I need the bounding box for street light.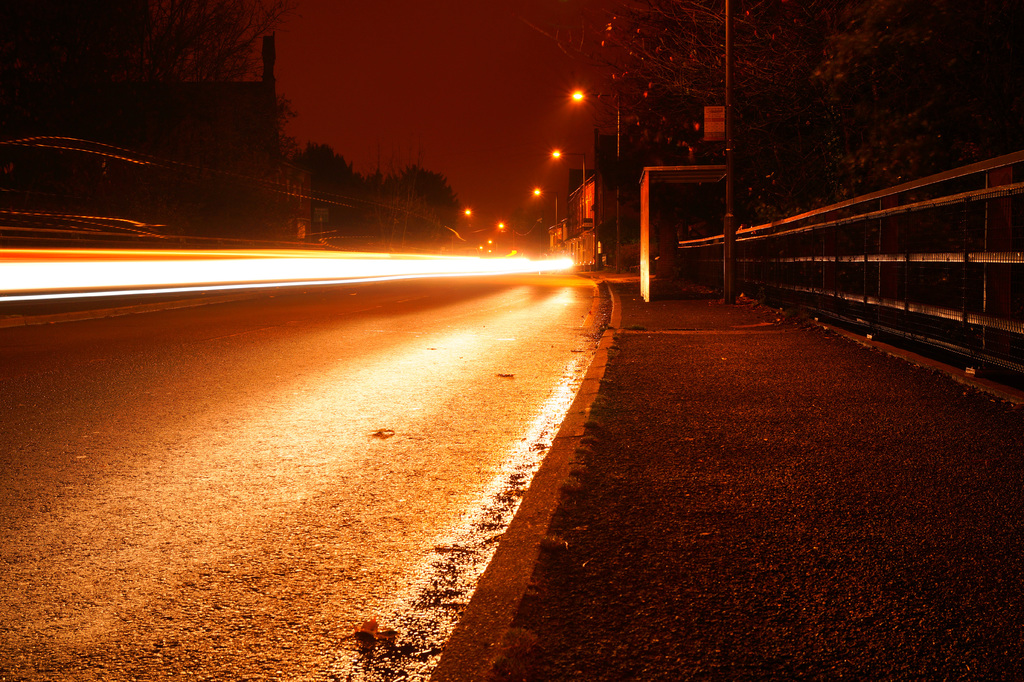
Here it is: box=[568, 86, 622, 269].
